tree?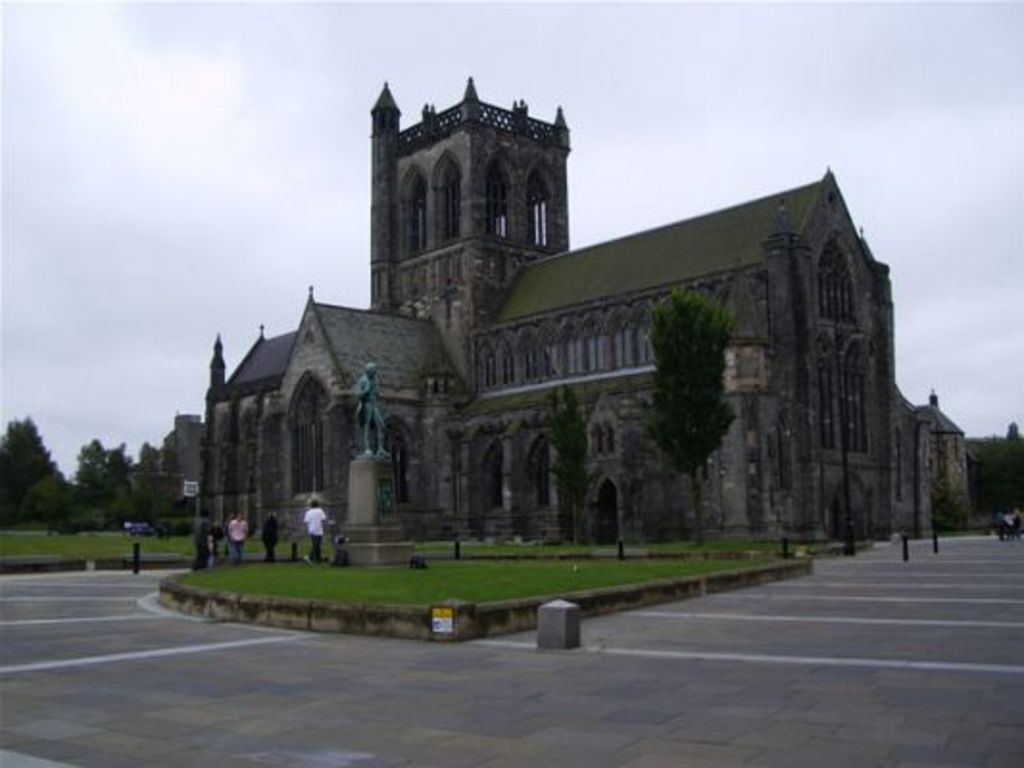
970:415:1022:515
